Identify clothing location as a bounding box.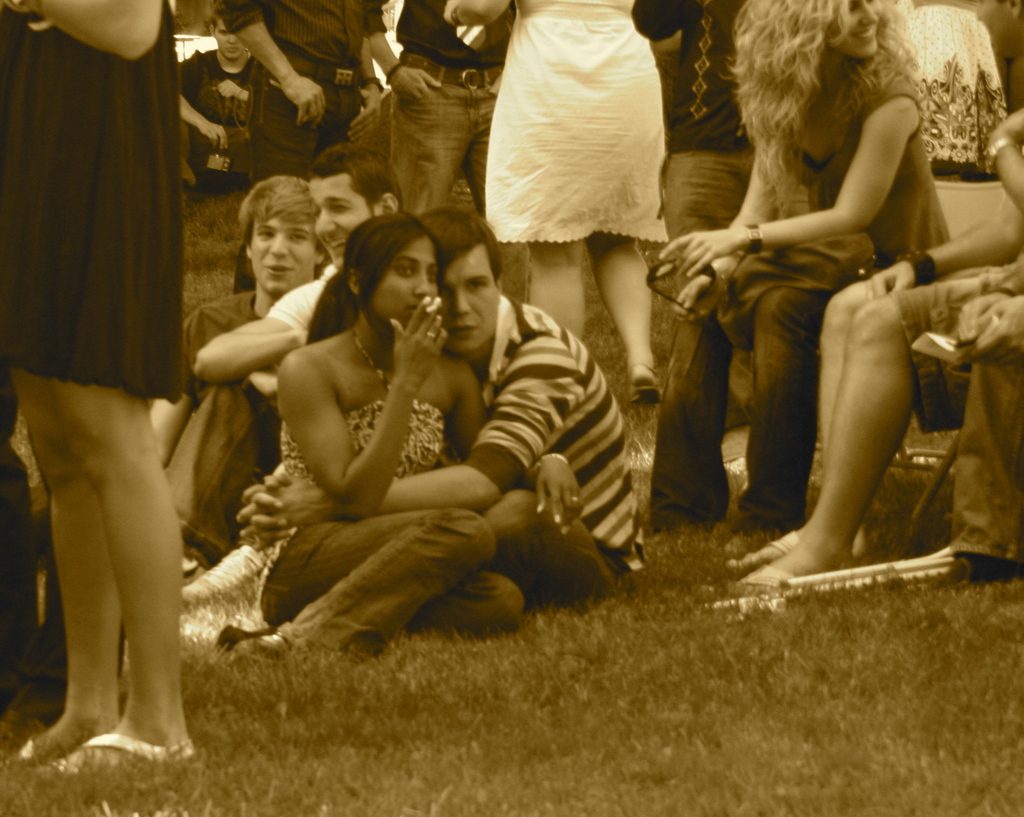
l=442, t=278, r=657, b=581.
